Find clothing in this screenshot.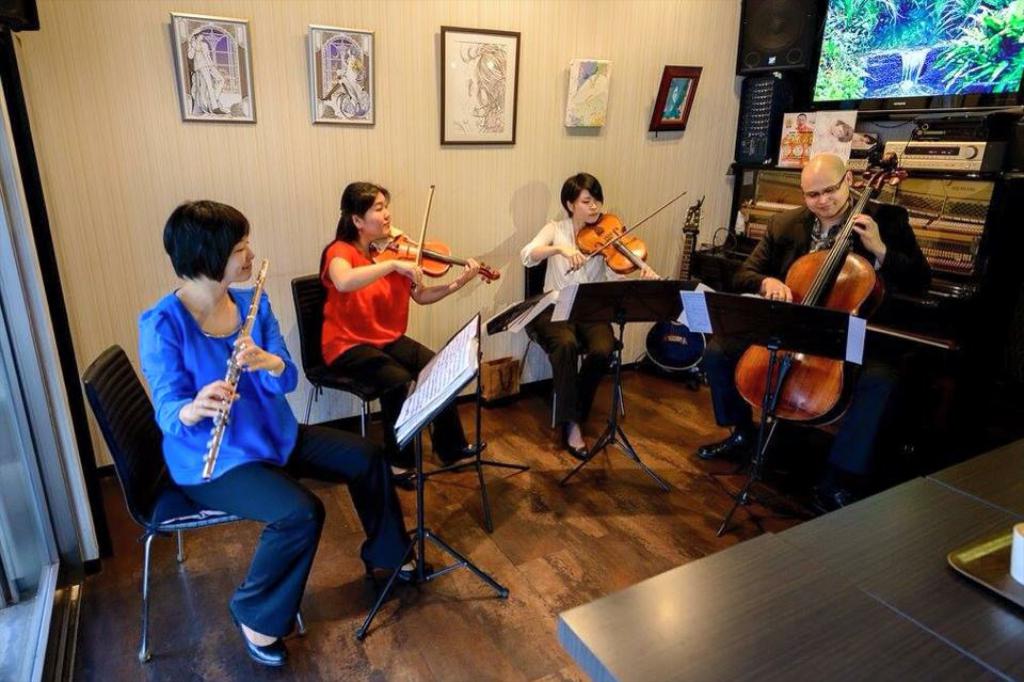
The bounding box for clothing is box=[715, 206, 927, 473].
